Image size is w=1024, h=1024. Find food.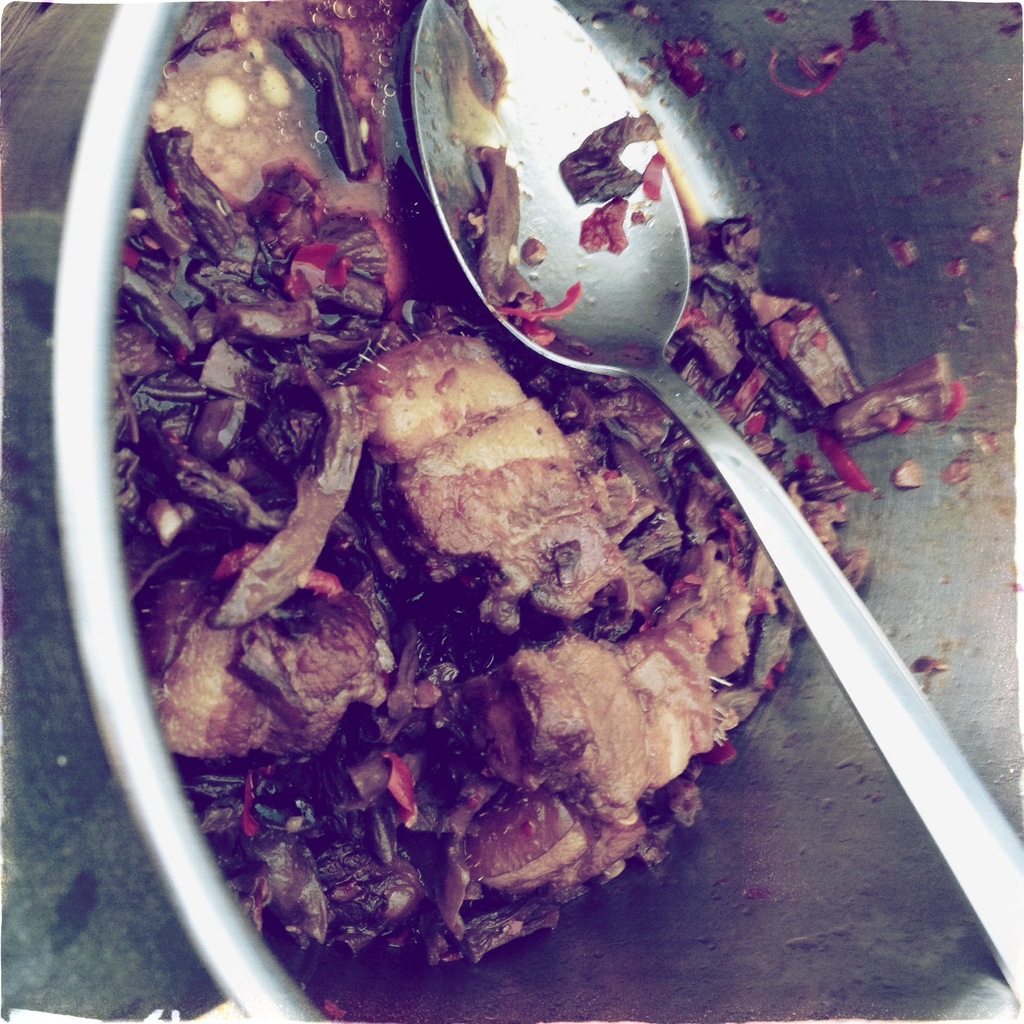
region(179, 247, 760, 959).
